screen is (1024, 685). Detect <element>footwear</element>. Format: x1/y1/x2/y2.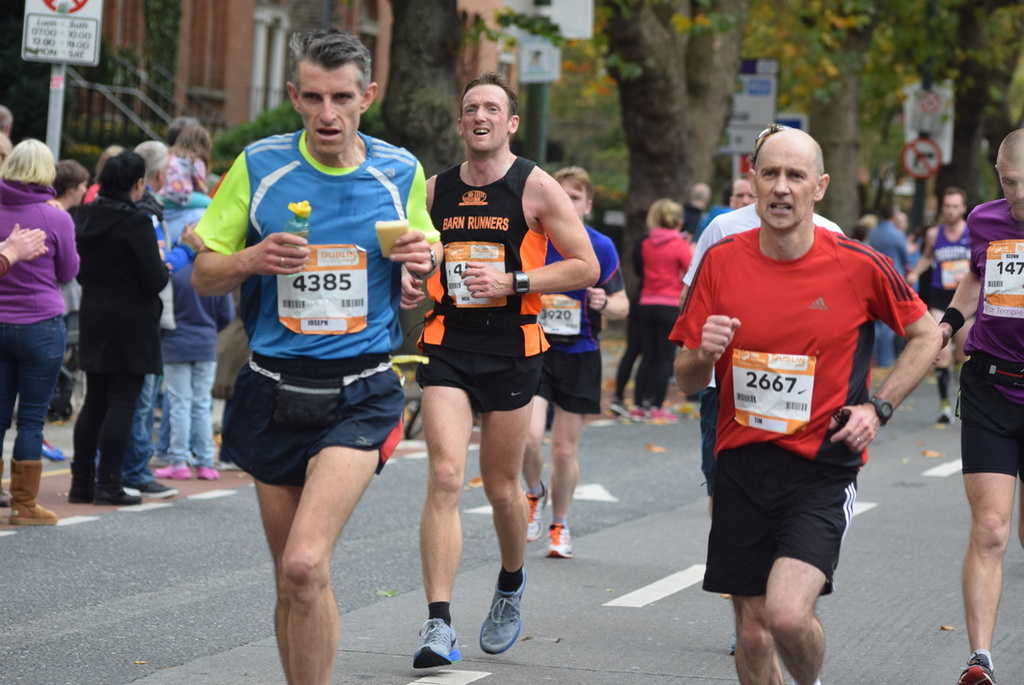
195/465/222/480.
